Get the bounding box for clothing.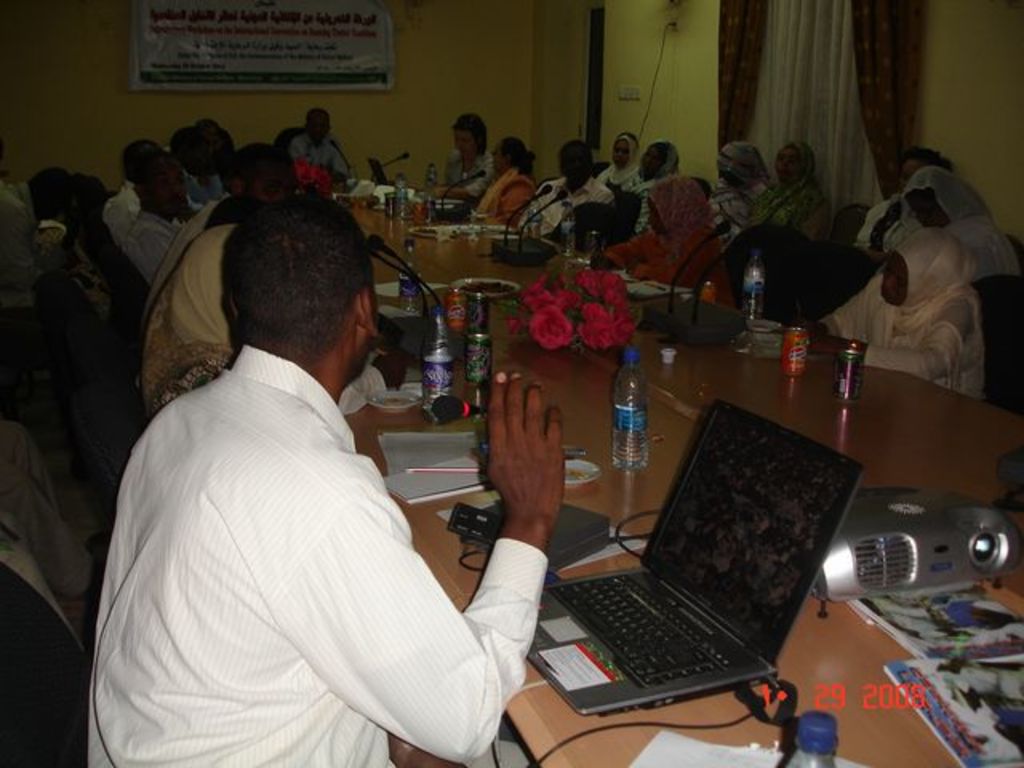
Rect(470, 163, 542, 237).
